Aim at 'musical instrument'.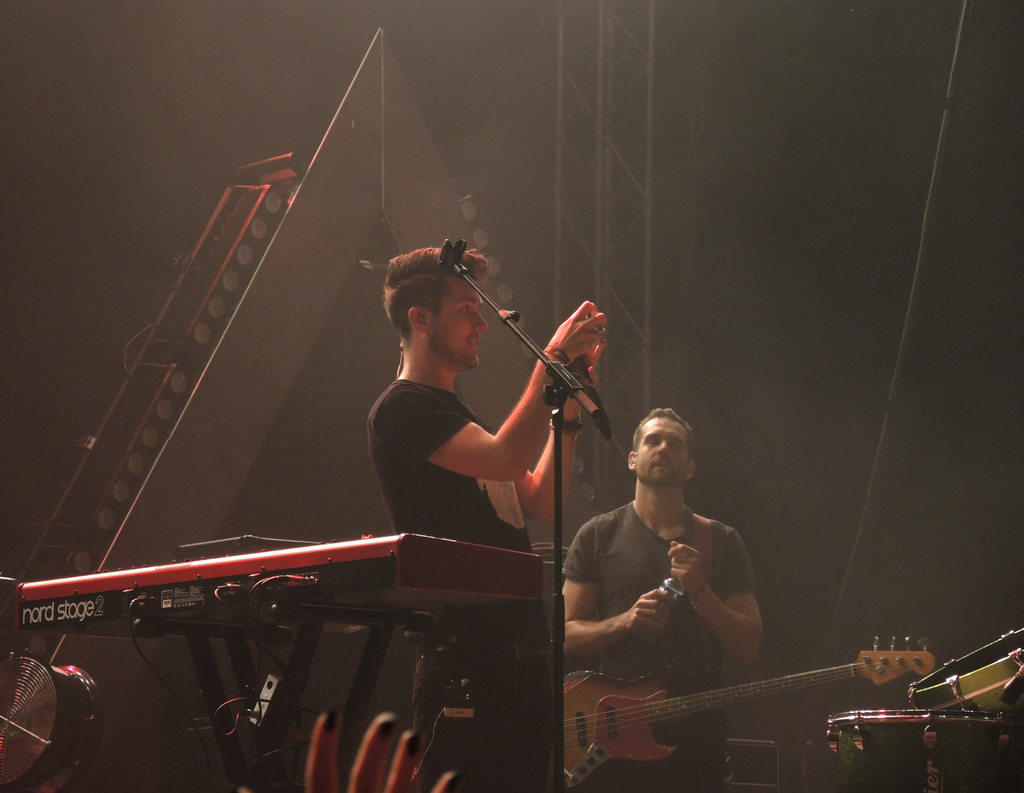
Aimed at [x1=904, y1=619, x2=1023, y2=713].
